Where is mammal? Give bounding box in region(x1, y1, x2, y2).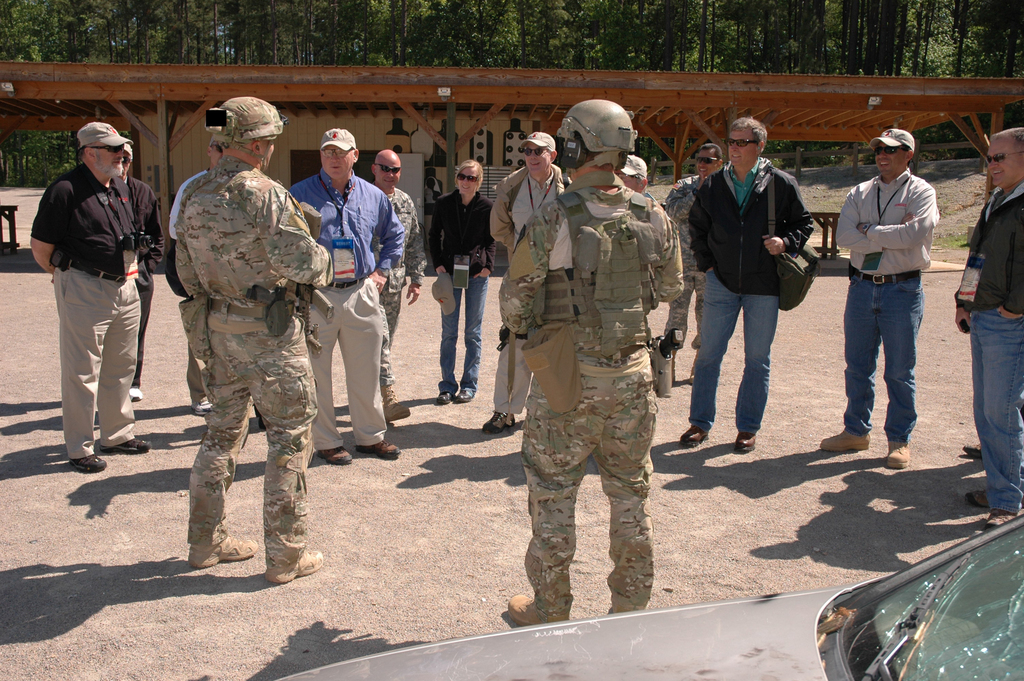
region(121, 141, 166, 402).
